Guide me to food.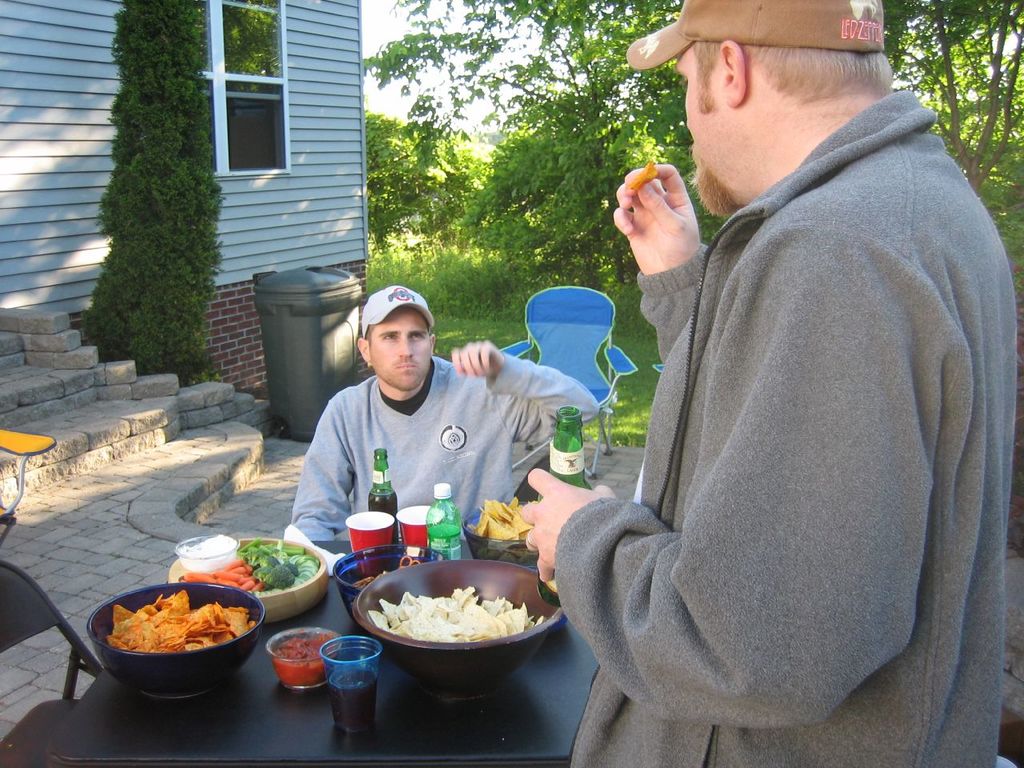
Guidance: <region>367, 585, 545, 641</region>.
